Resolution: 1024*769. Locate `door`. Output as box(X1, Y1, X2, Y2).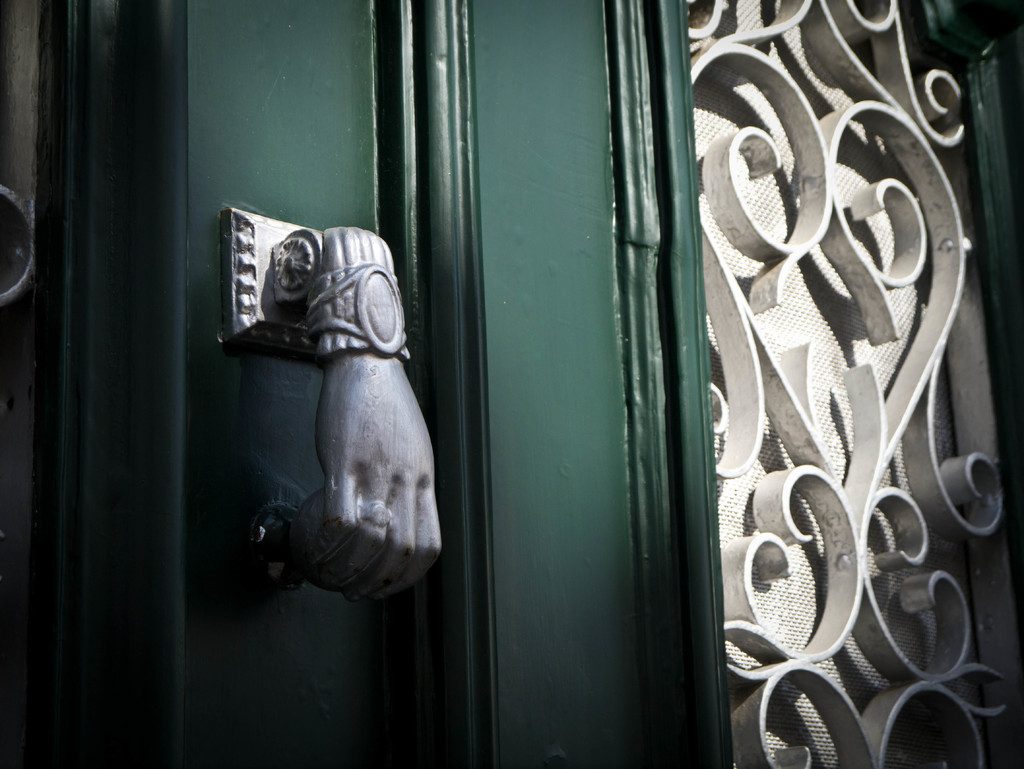
box(54, 0, 1023, 768).
